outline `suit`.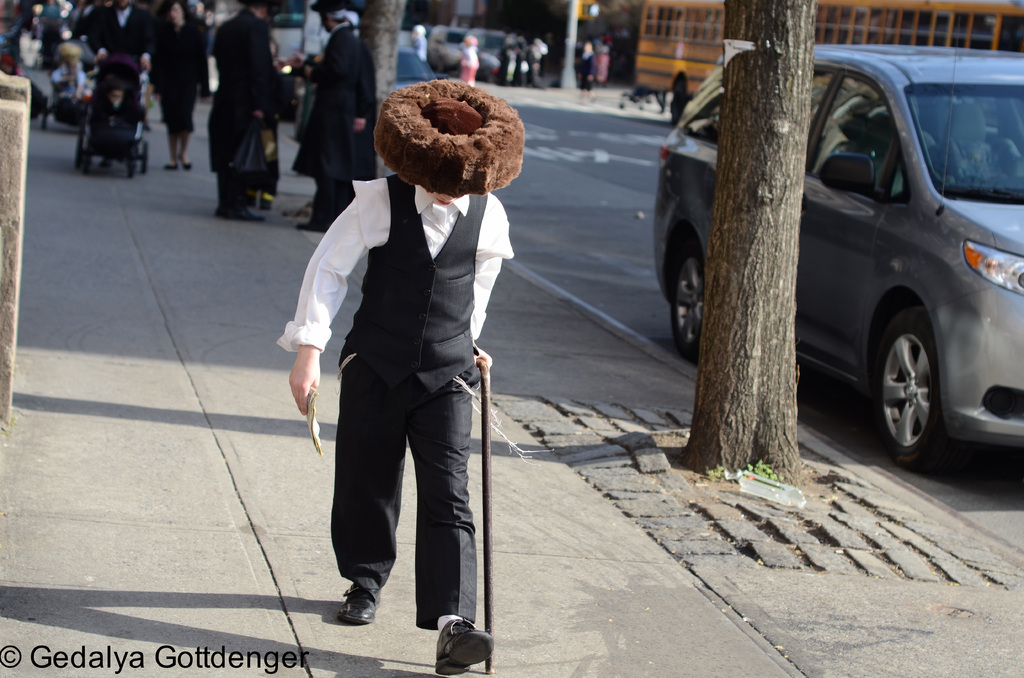
Outline: bbox=[84, 5, 153, 62].
